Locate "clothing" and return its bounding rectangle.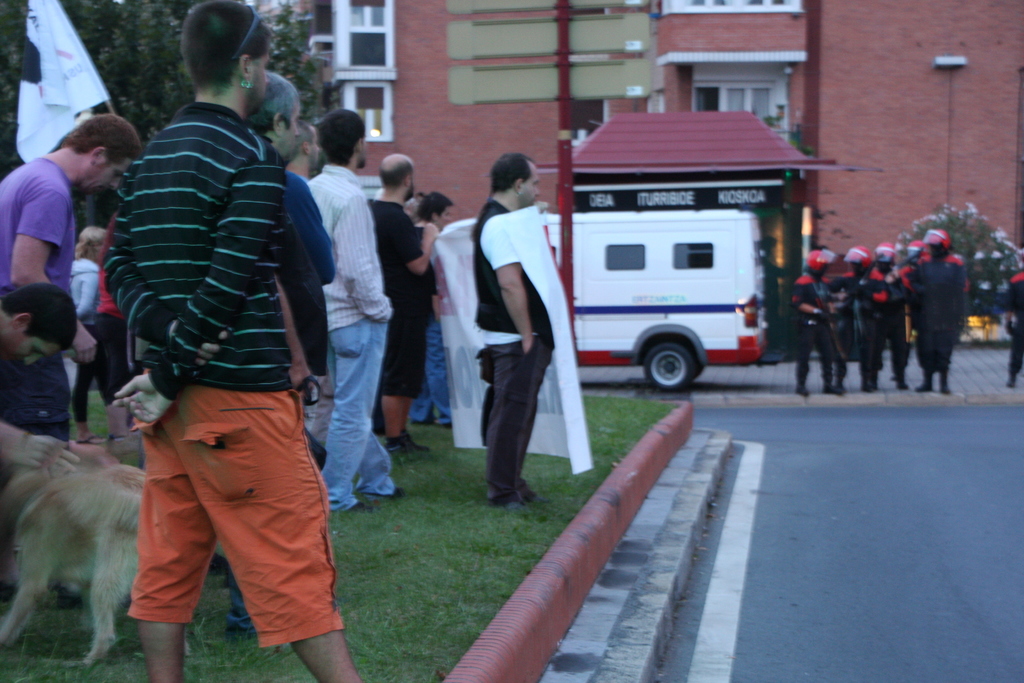
l=1006, t=272, r=1023, b=372.
